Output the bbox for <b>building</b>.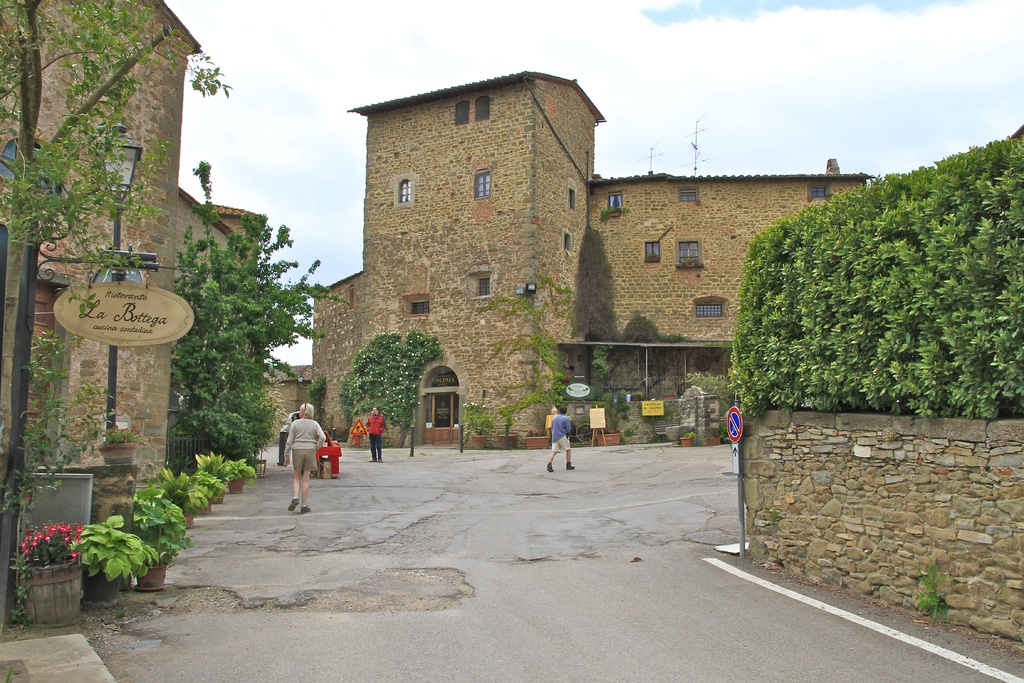
region(0, 0, 264, 544).
